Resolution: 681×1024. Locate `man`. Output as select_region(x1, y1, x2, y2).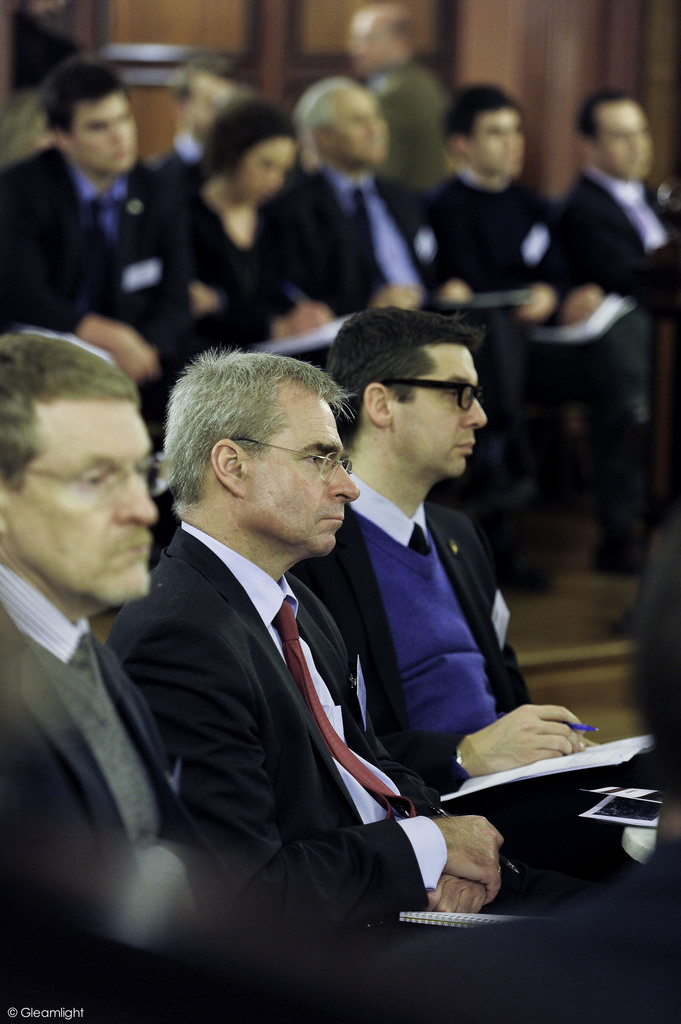
select_region(100, 344, 541, 931).
